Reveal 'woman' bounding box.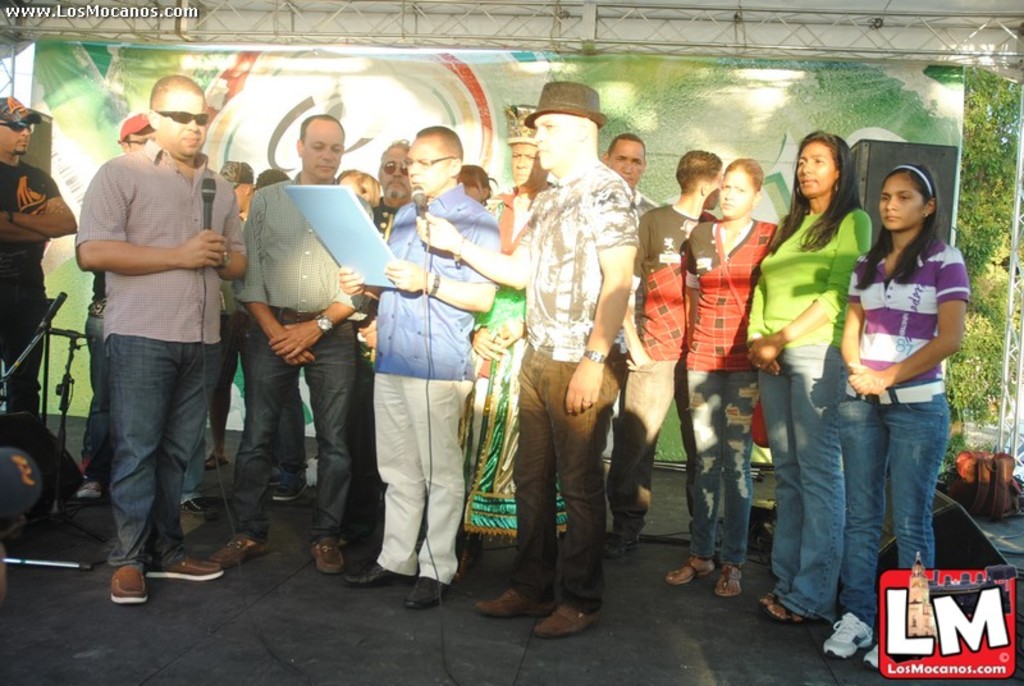
Revealed: {"left": 672, "top": 157, "right": 791, "bottom": 596}.
